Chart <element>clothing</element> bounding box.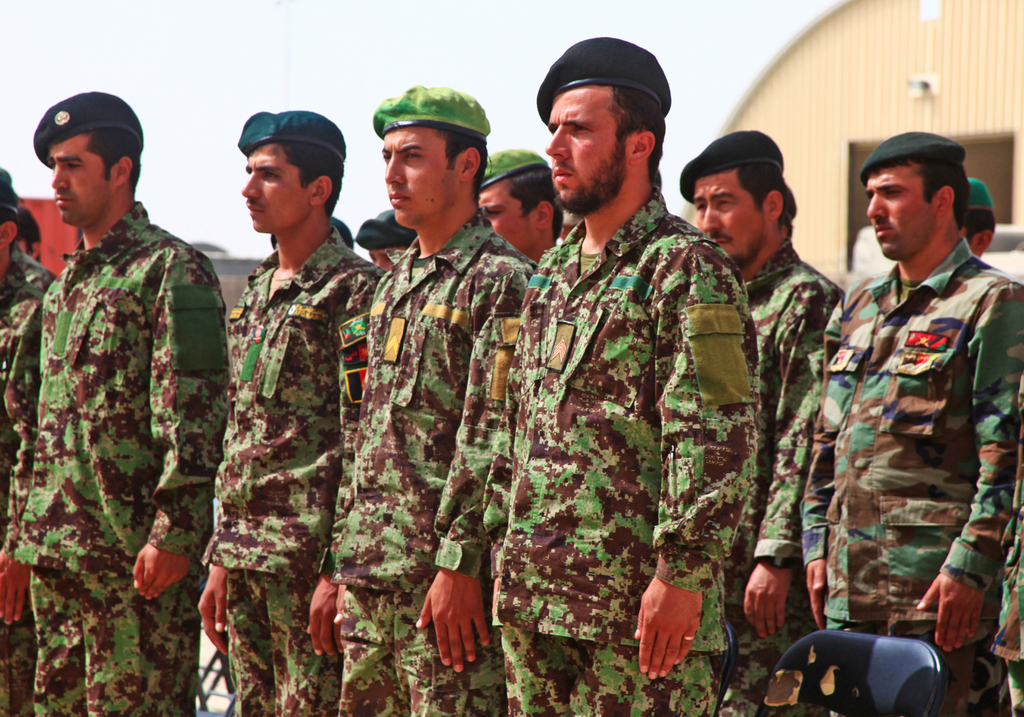
Charted: <region>819, 173, 1002, 650</region>.
